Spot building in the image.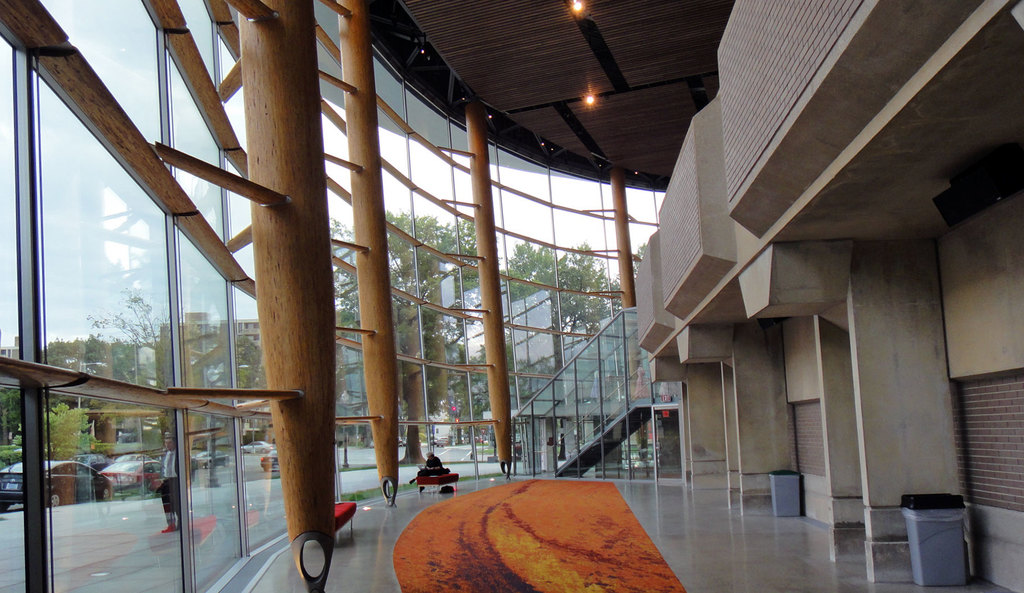
building found at 0 0 1023 592.
